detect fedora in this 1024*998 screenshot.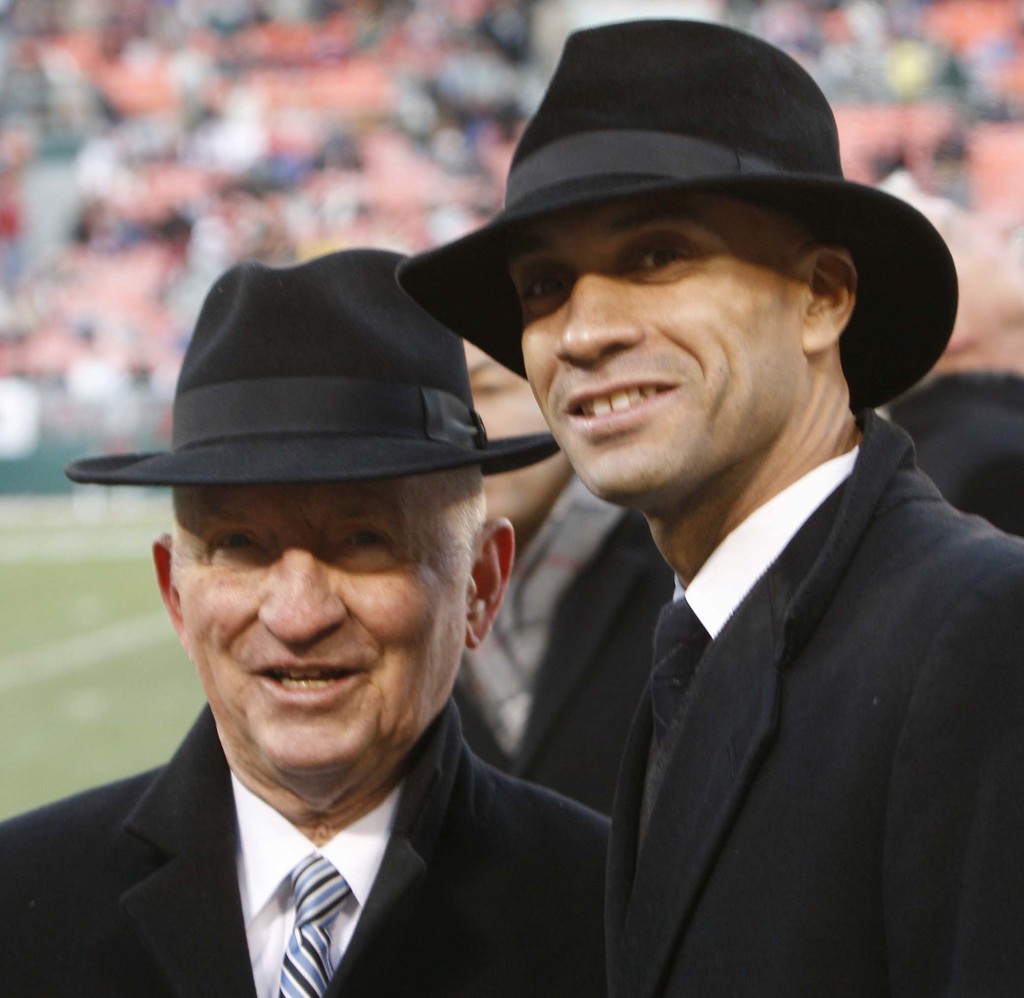
Detection: {"left": 68, "top": 258, "right": 557, "bottom": 478}.
